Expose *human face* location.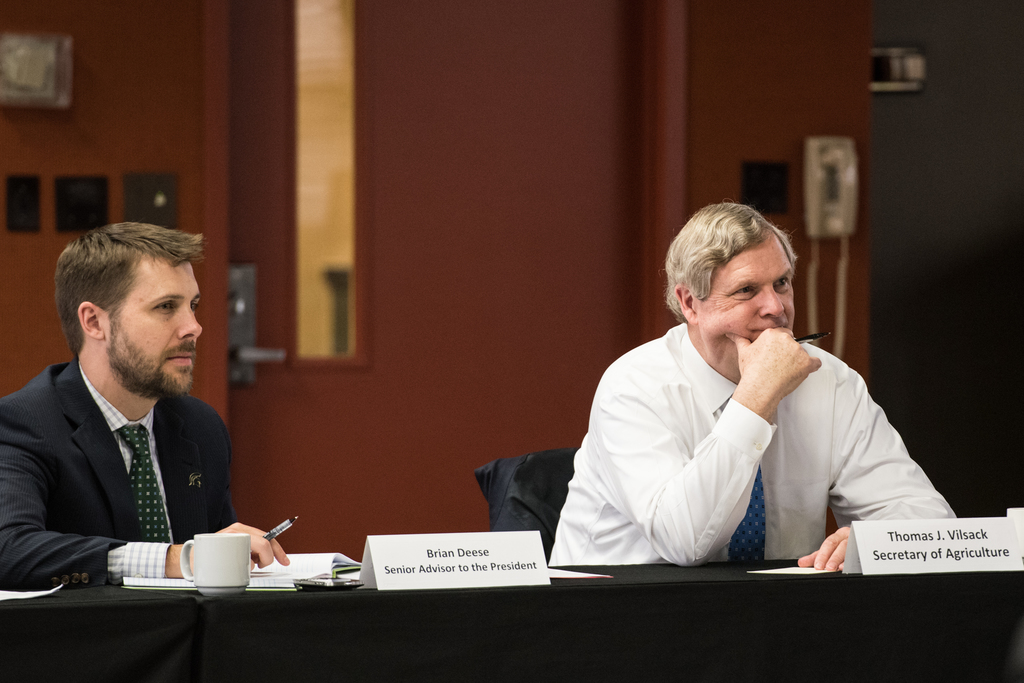
Exposed at bbox=(697, 238, 795, 356).
